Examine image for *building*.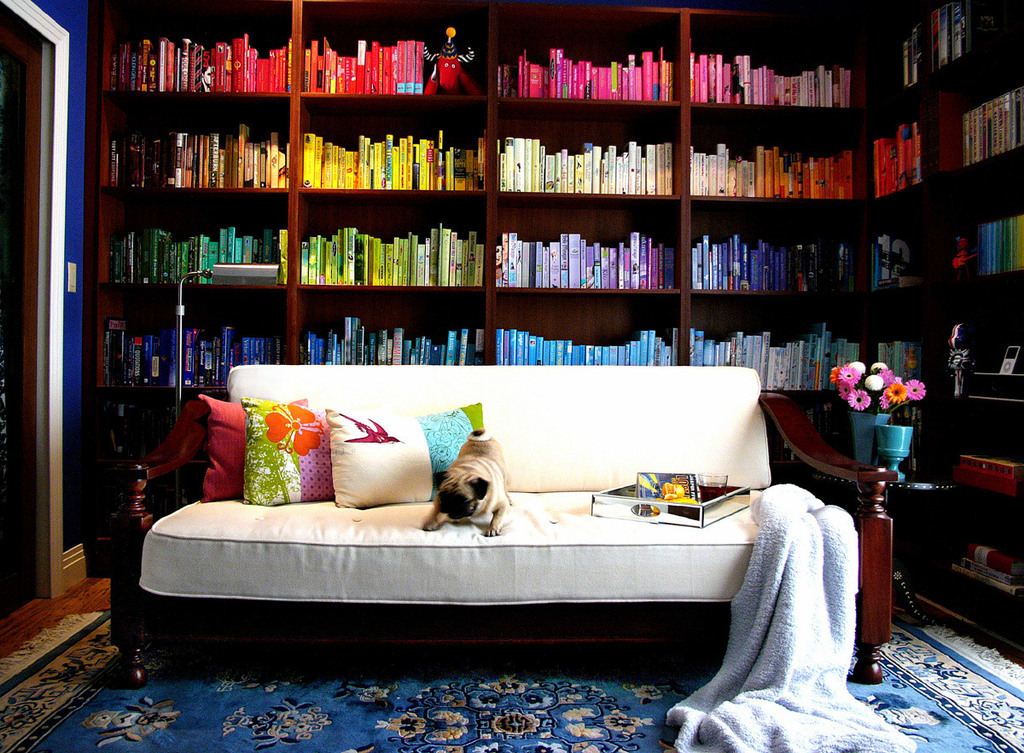
Examination result: locate(0, 0, 1023, 752).
